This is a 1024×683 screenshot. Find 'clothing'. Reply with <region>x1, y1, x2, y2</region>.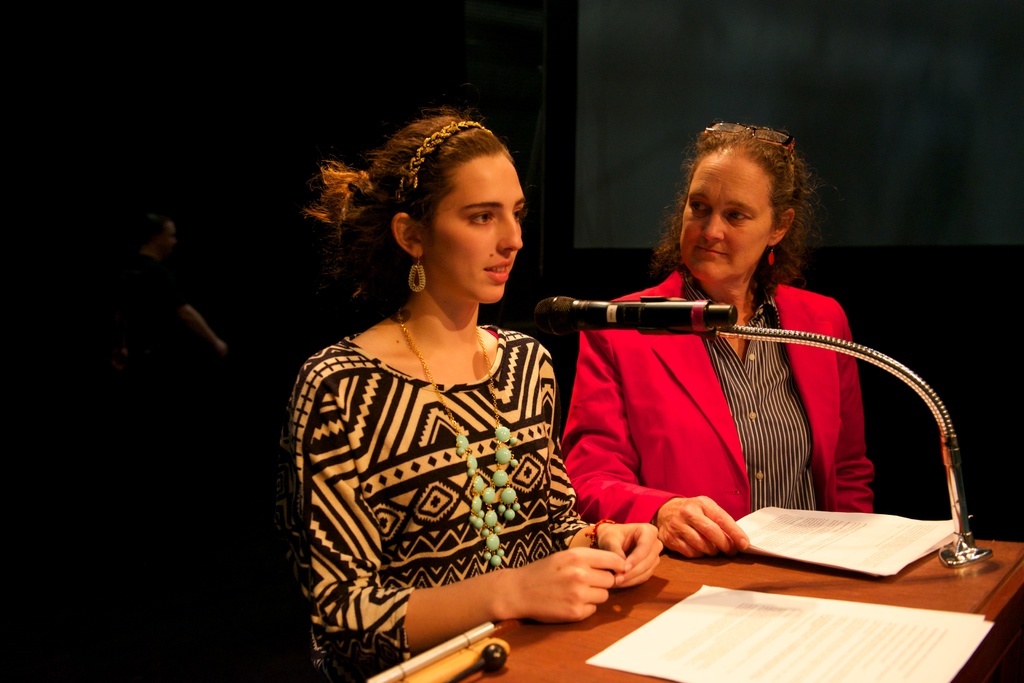
<region>591, 264, 880, 536</region>.
